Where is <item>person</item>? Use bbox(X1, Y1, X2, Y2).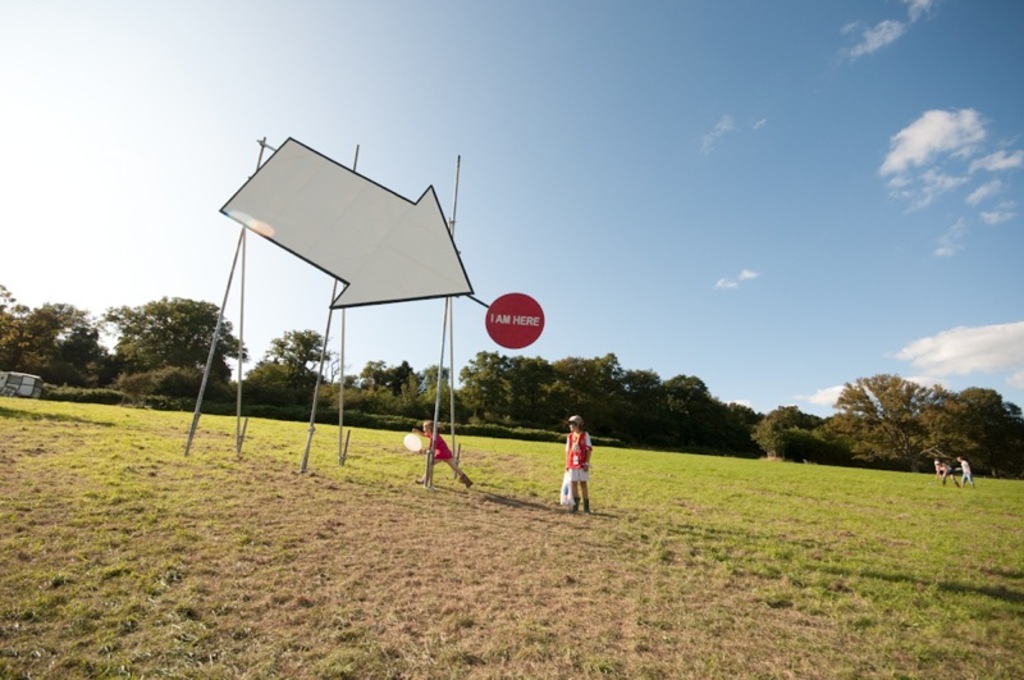
bbox(424, 415, 479, 506).
